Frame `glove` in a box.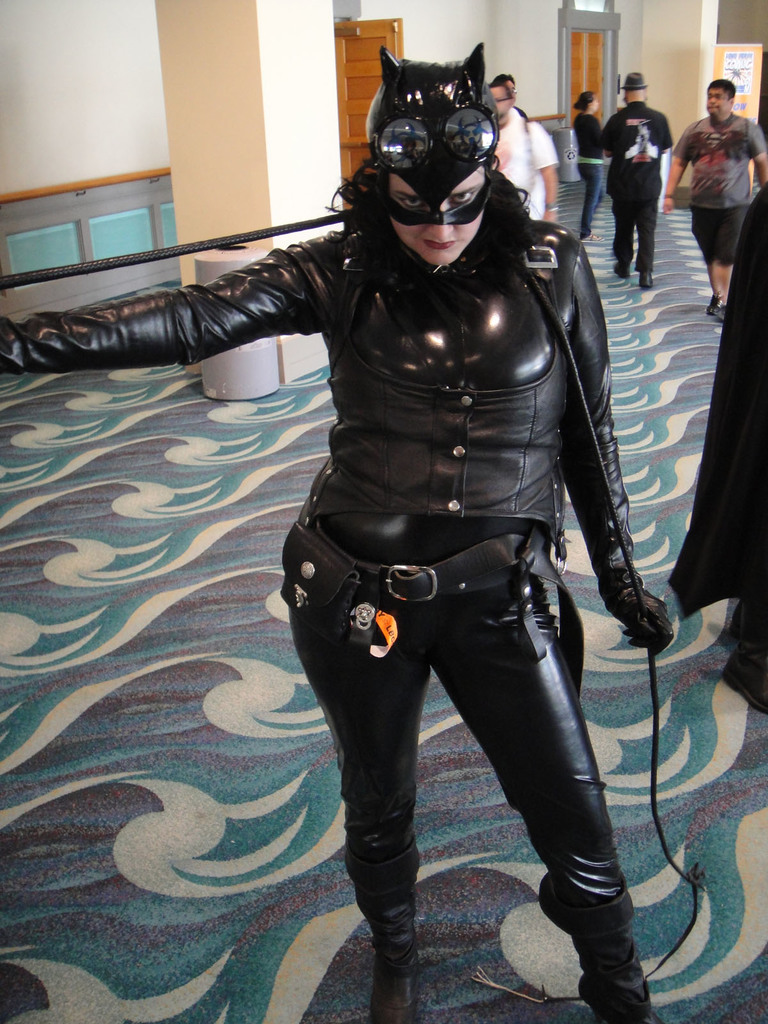
[x1=615, y1=589, x2=679, y2=657].
